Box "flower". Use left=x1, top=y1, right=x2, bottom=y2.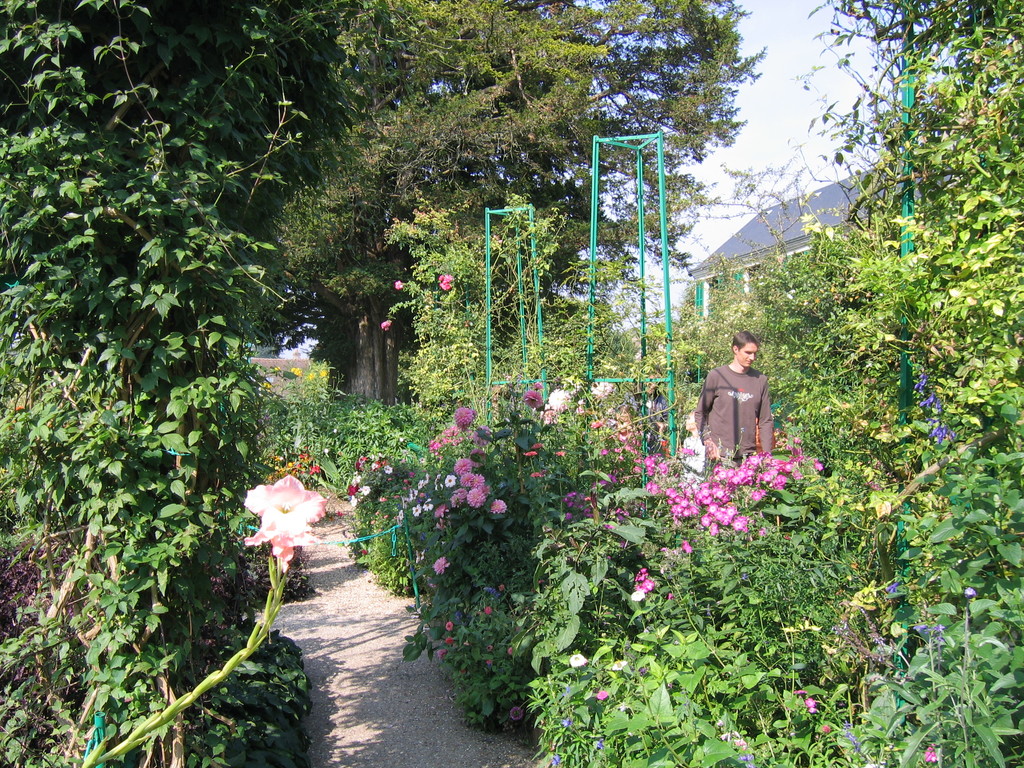
left=429, top=554, right=451, bottom=577.
